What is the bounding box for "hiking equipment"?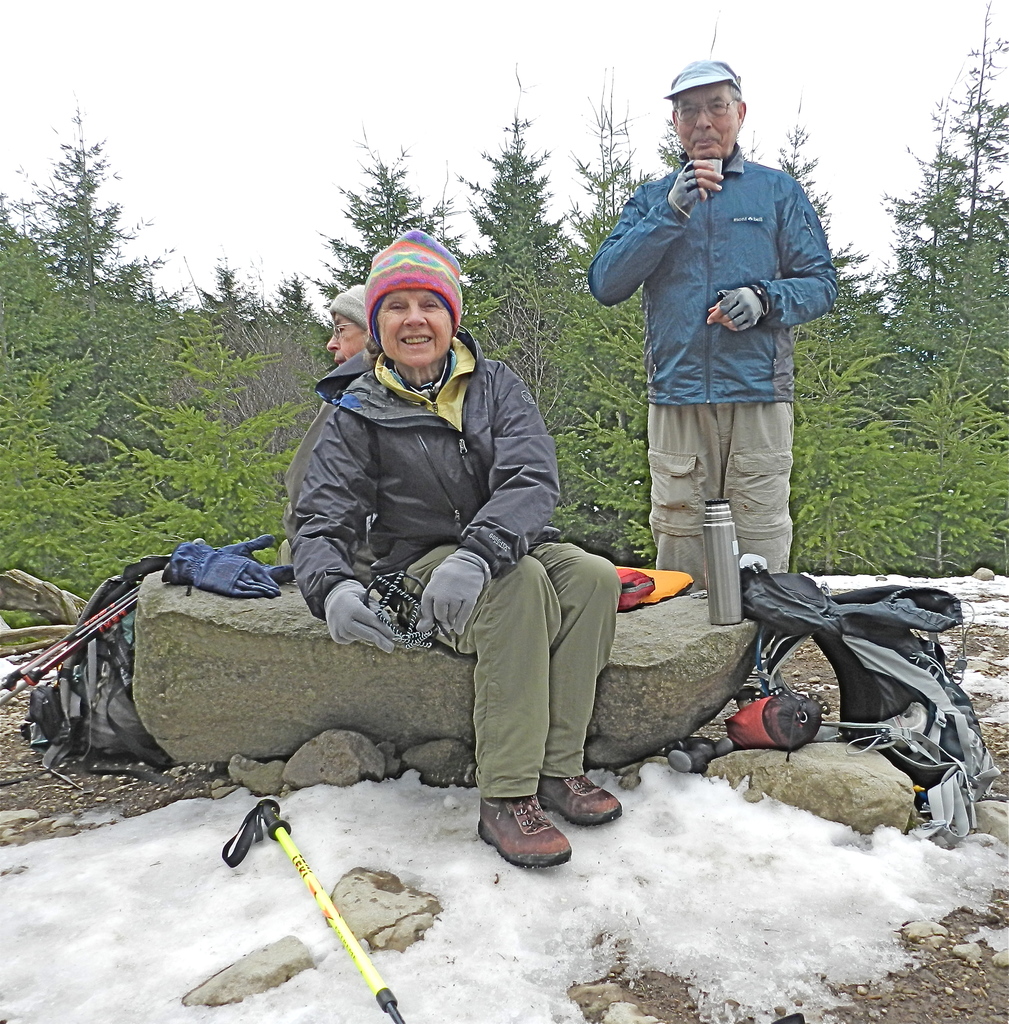
0:599:143:707.
